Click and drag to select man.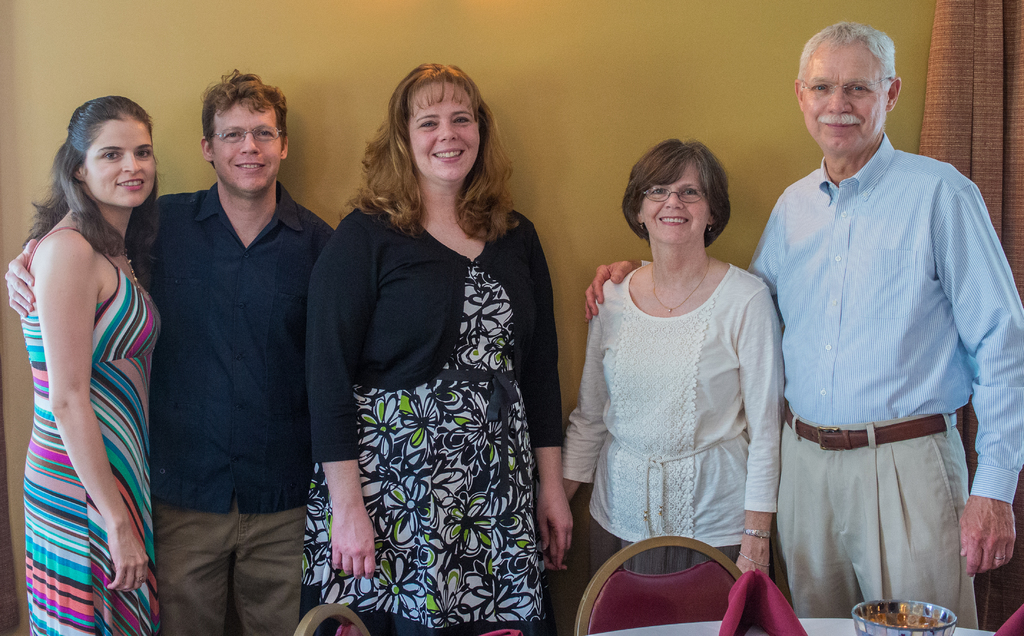
Selection: <bbox>581, 17, 1023, 629</bbox>.
